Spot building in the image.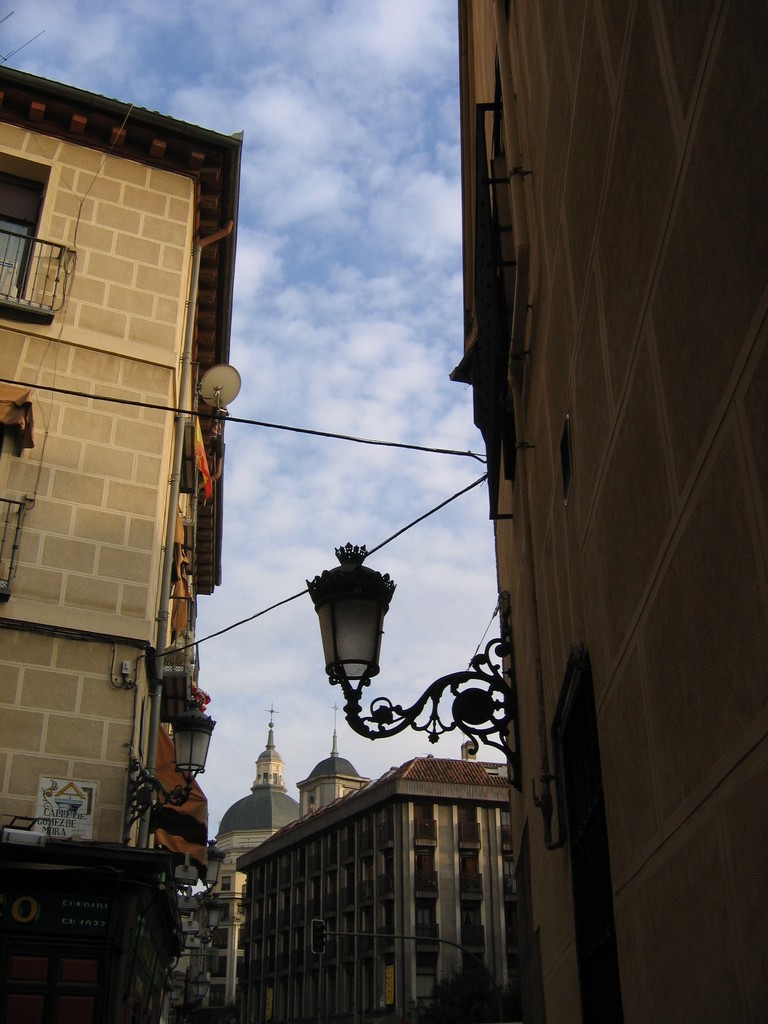
building found at Rect(0, 63, 245, 876).
